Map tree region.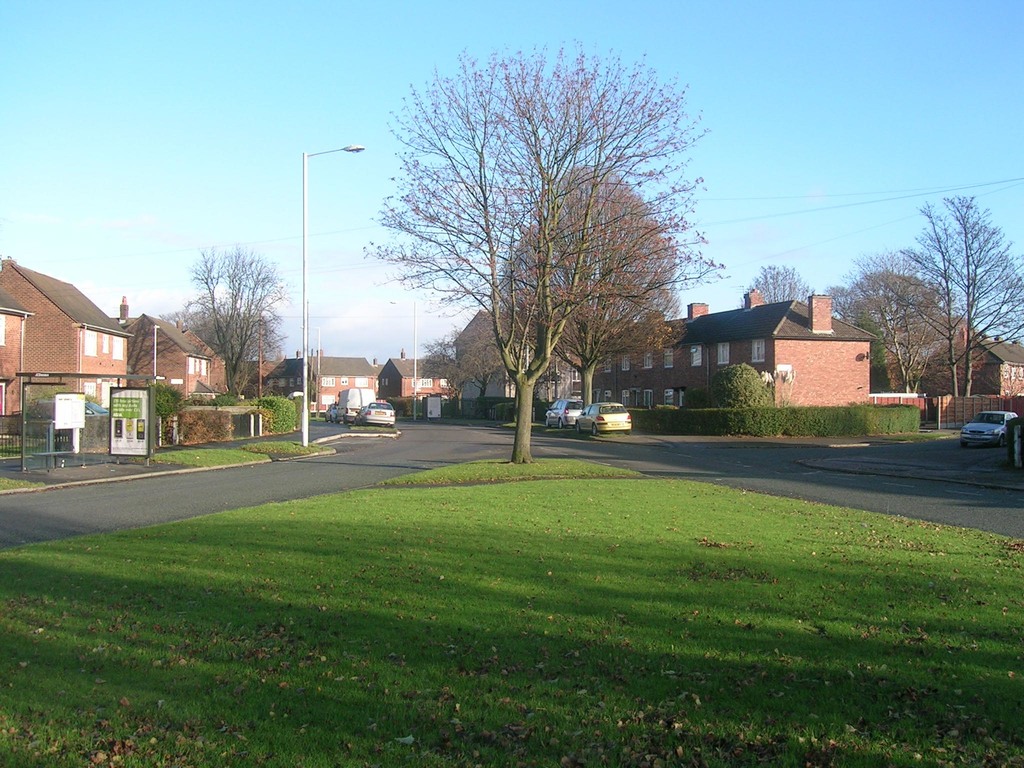
Mapped to 841, 251, 955, 394.
